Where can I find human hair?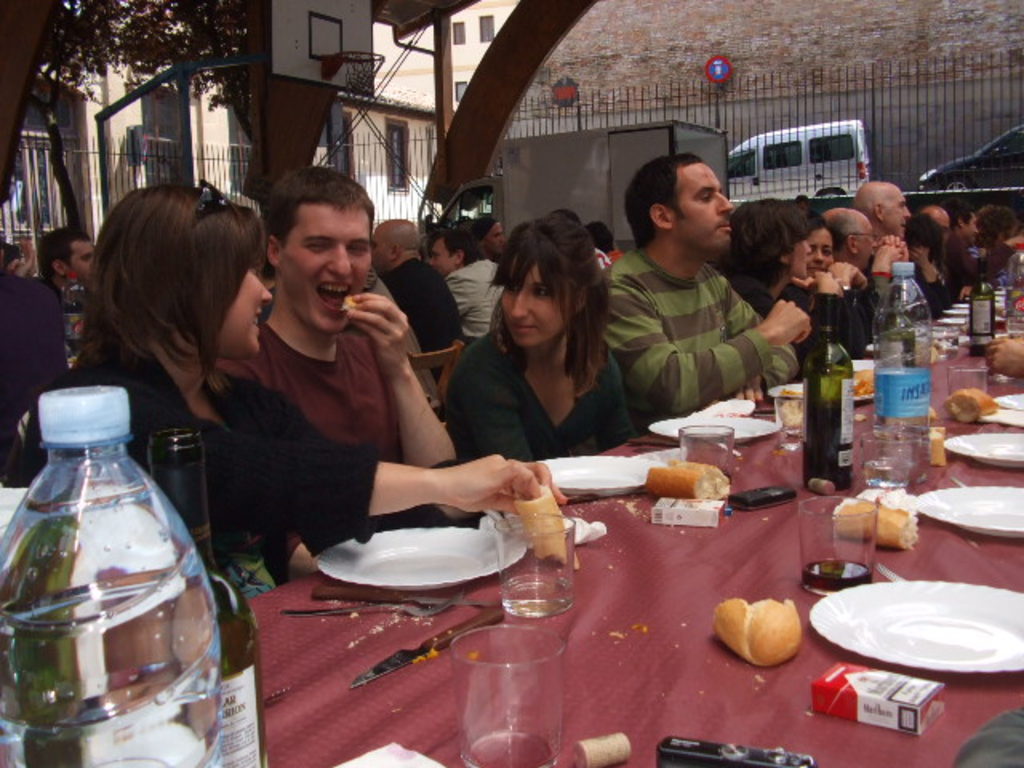
You can find it at detection(734, 197, 814, 267).
